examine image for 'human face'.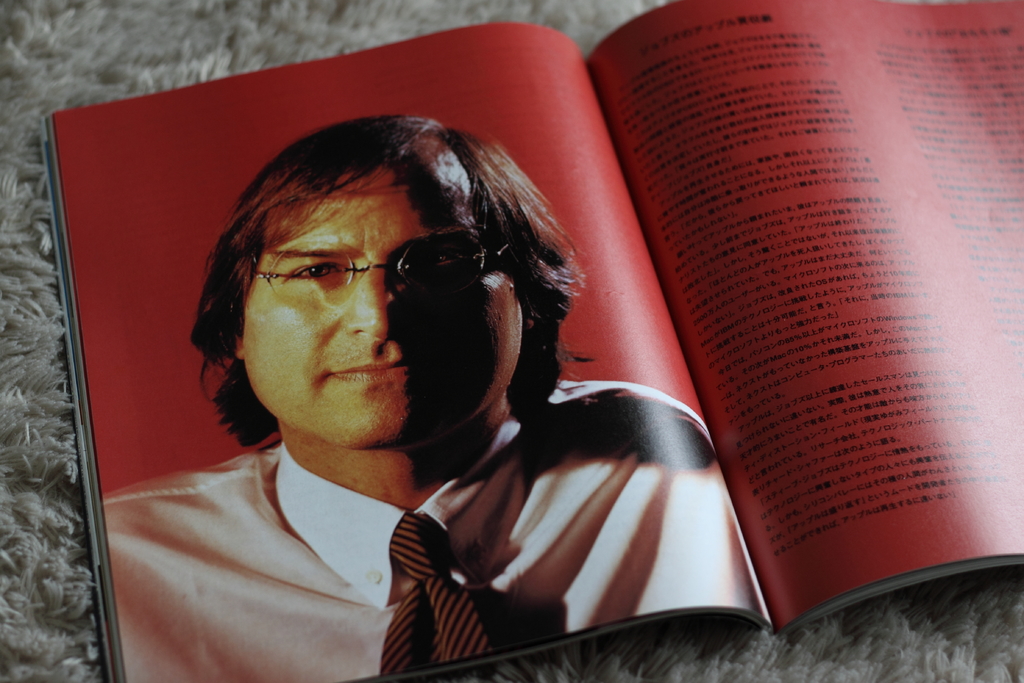
Examination result: [x1=235, y1=165, x2=527, y2=457].
